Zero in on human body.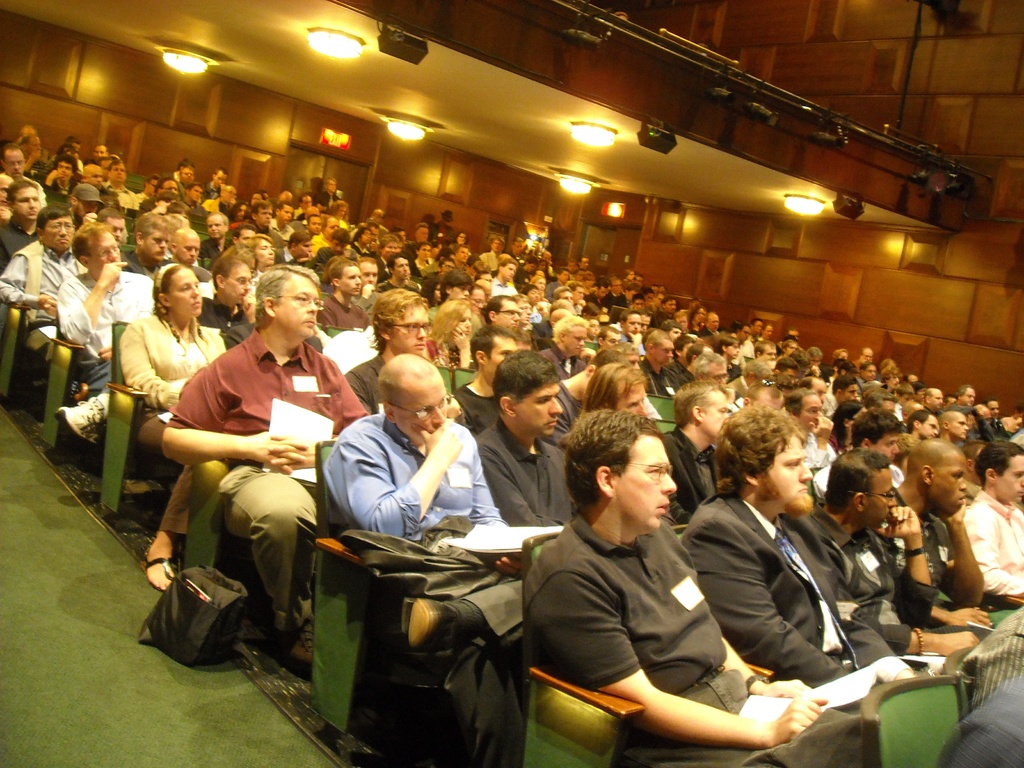
Zeroed in: pyautogui.locateOnScreen(202, 165, 228, 201).
